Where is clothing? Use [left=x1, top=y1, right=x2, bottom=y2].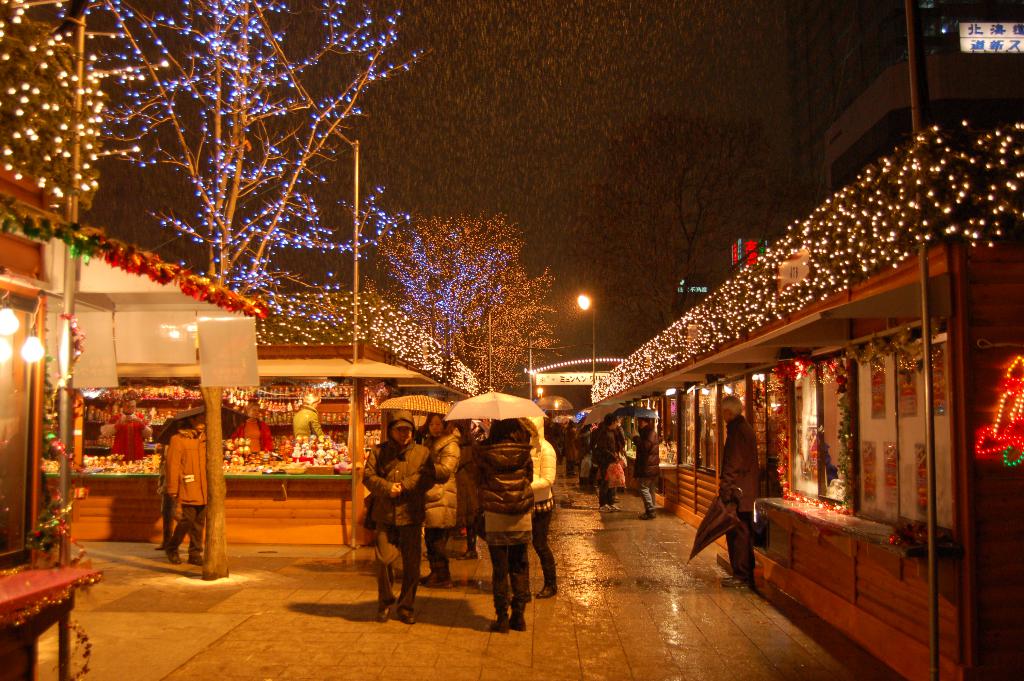
[left=534, top=438, right=556, bottom=589].
